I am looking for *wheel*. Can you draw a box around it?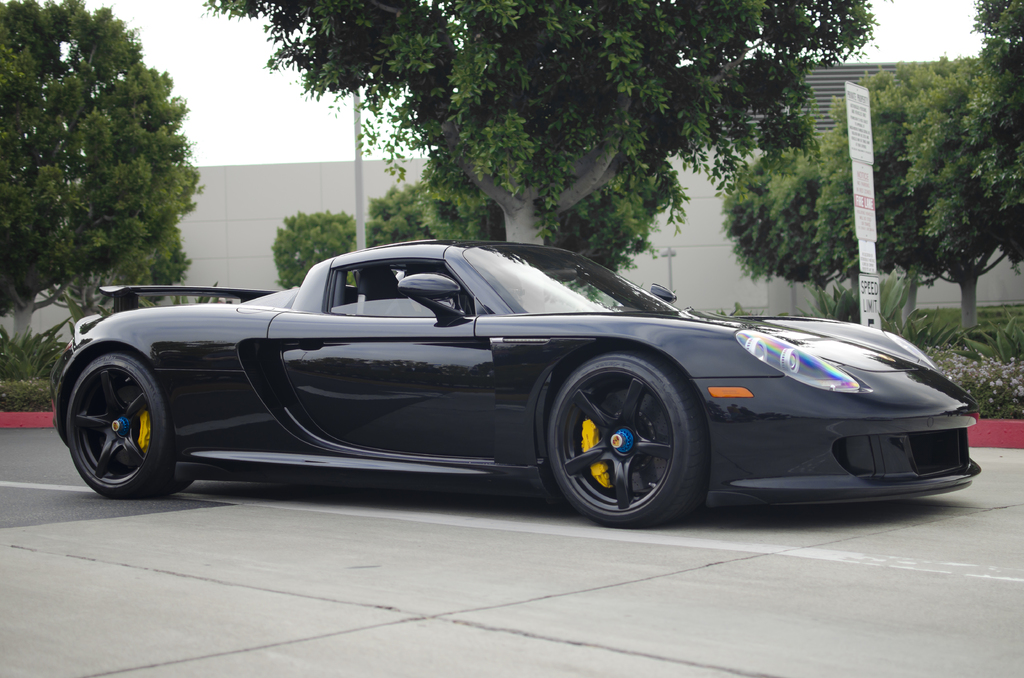
Sure, the bounding box is select_region(65, 339, 182, 504).
